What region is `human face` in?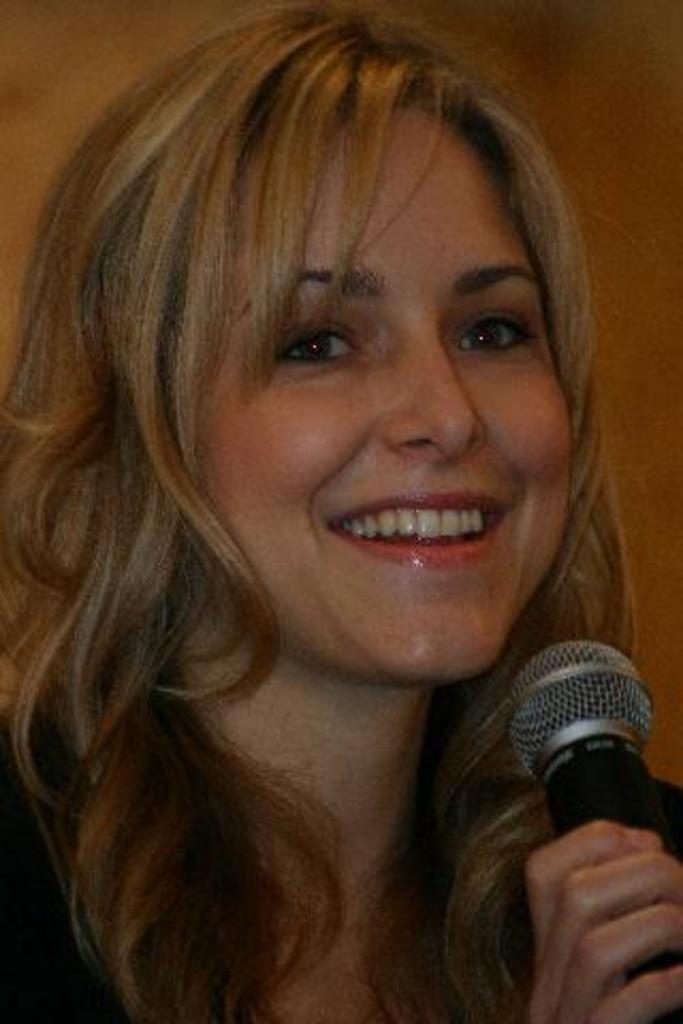
<bbox>192, 105, 570, 676</bbox>.
